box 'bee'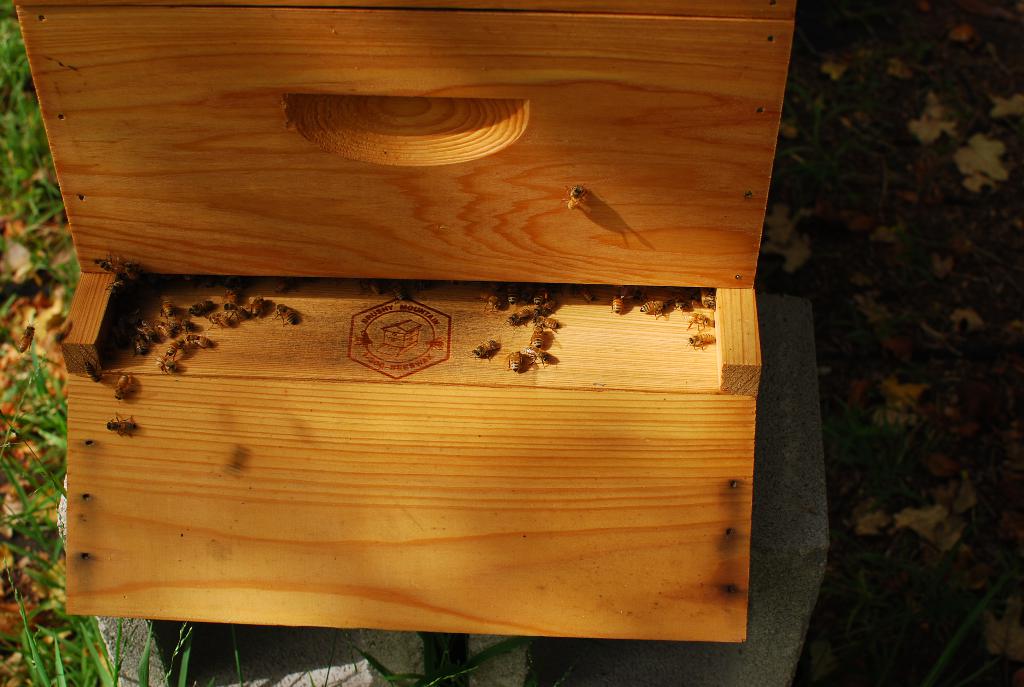
[509,306,534,328]
